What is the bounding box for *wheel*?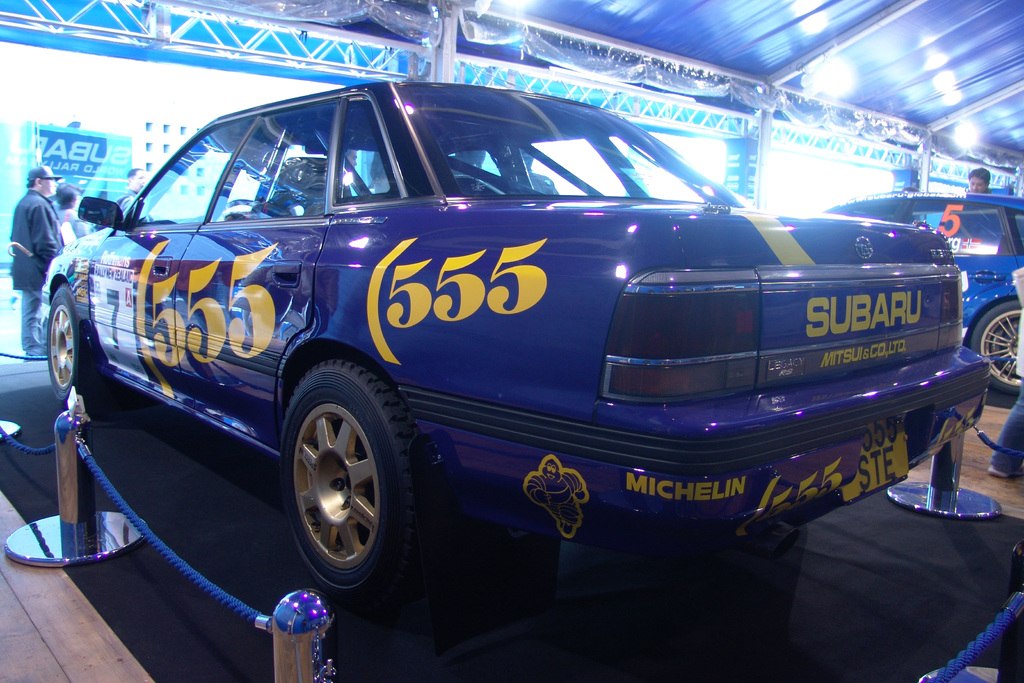
bbox=[47, 283, 97, 406].
